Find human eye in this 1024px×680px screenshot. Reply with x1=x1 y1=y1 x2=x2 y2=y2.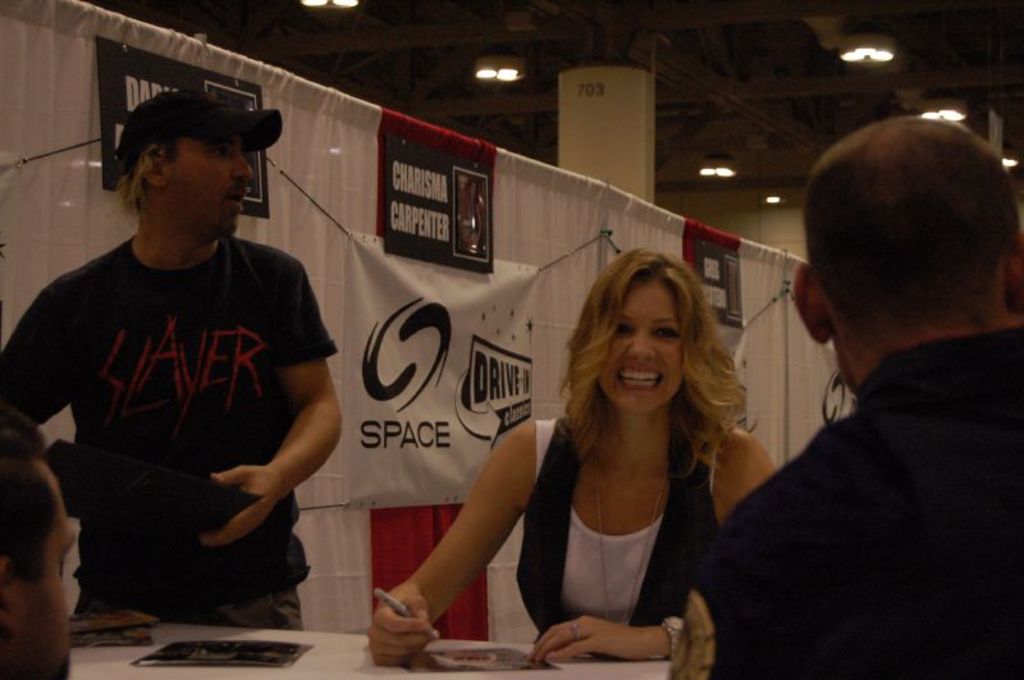
x1=609 y1=323 x2=635 y2=337.
